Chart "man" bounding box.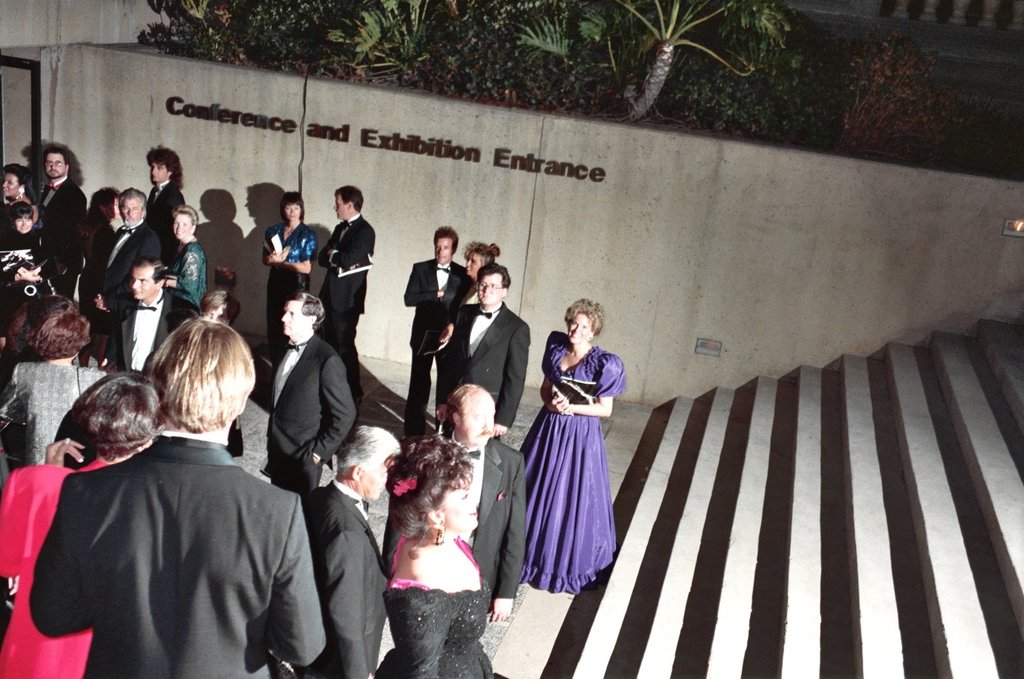
Charted: crop(440, 380, 528, 622).
